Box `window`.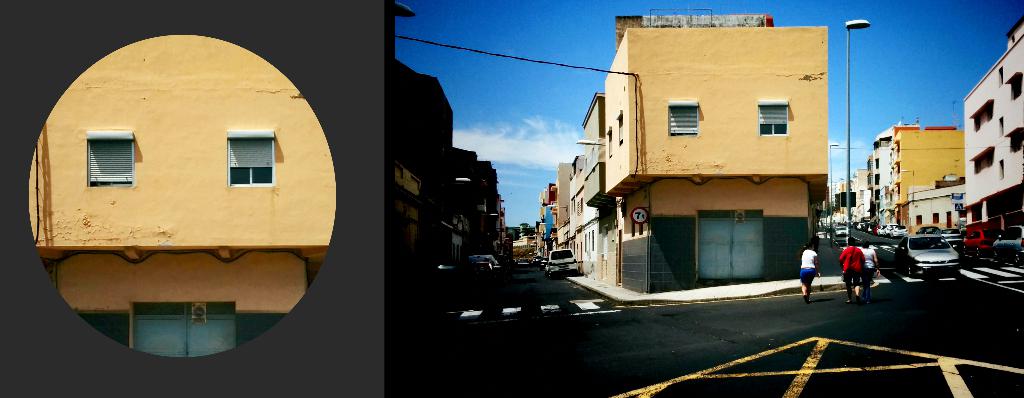
<bbox>223, 133, 276, 192</bbox>.
